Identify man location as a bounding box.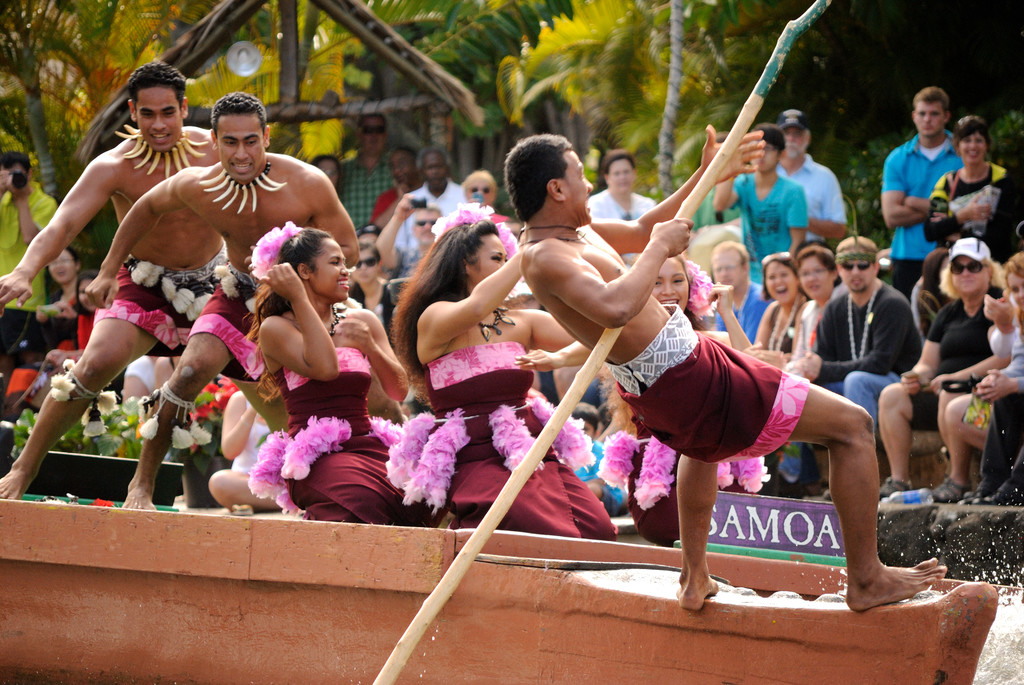
box(376, 191, 446, 303).
